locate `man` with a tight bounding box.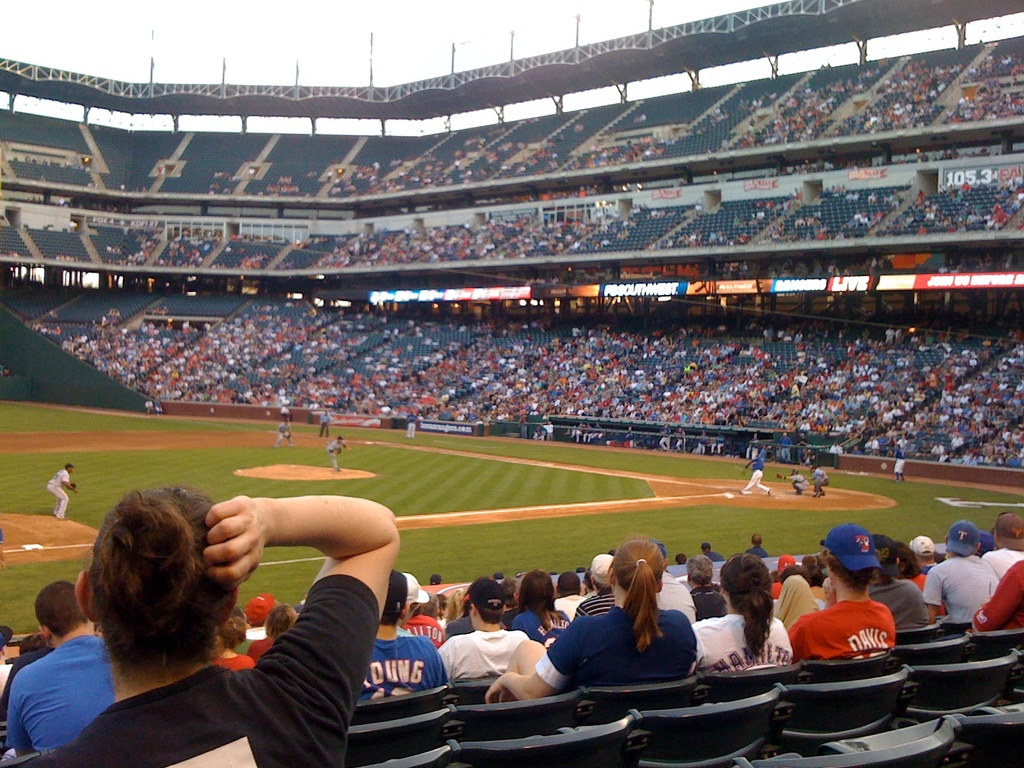
{"x1": 925, "y1": 519, "x2": 1003, "y2": 621}.
